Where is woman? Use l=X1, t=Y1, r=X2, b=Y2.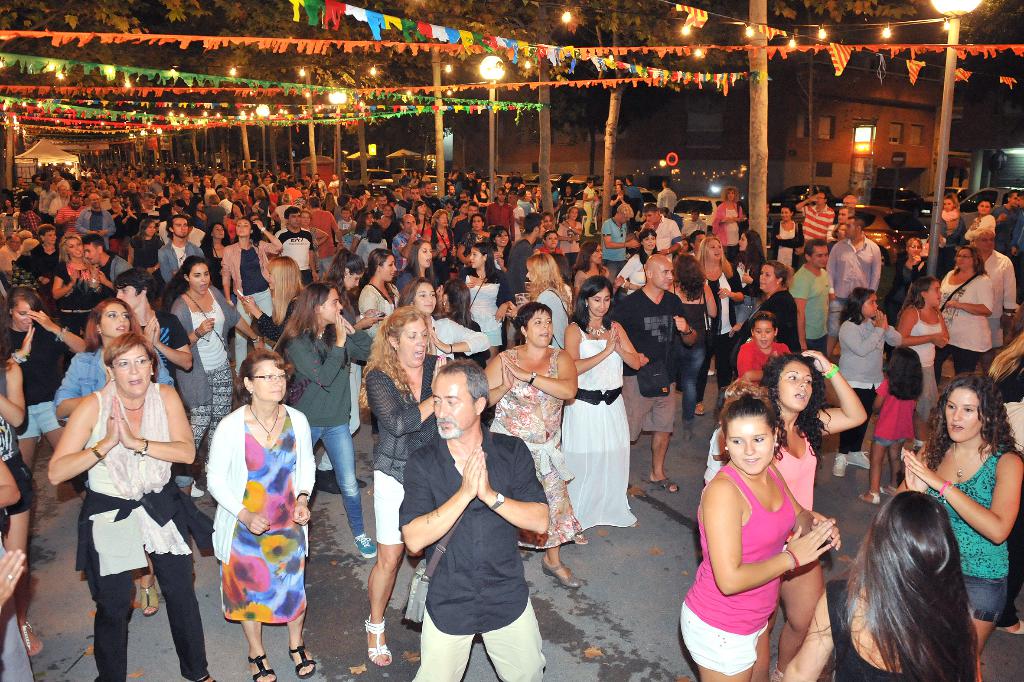
l=676, t=385, r=844, b=681.
